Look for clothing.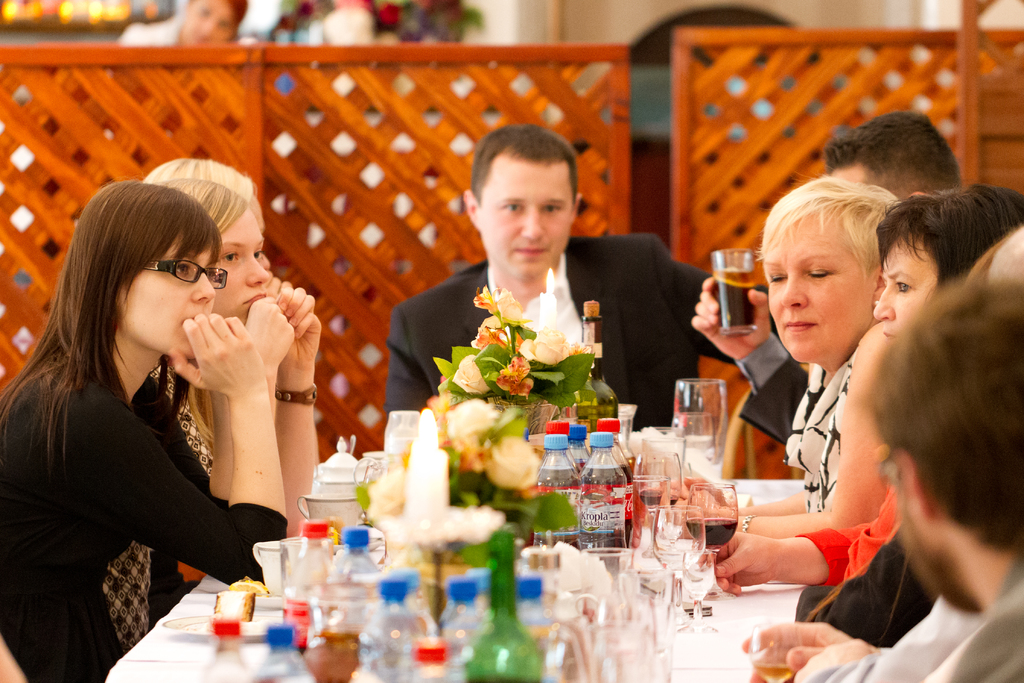
Found: 111 361 248 661.
